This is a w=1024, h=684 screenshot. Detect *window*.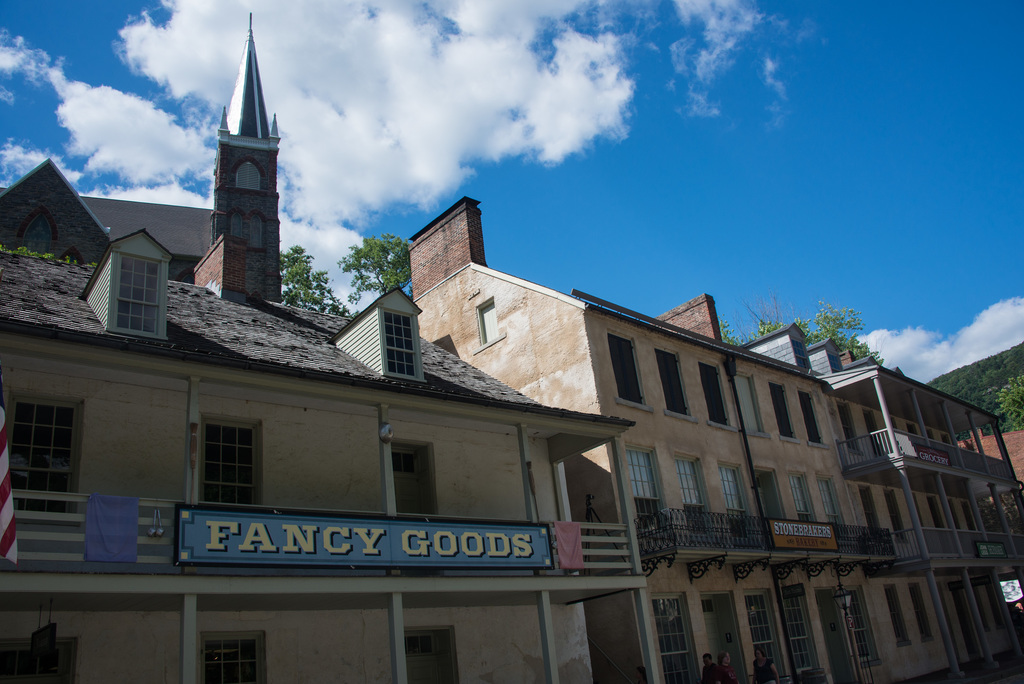
bbox=(770, 380, 800, 440).
